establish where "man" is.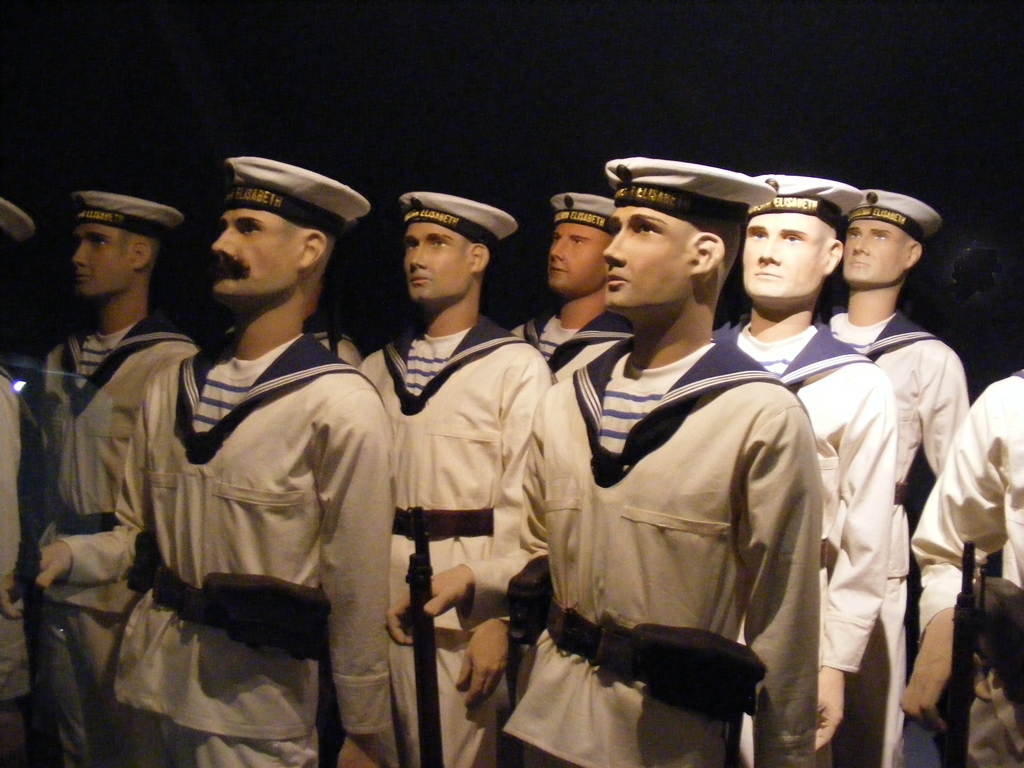
Established at bbox(28, 193, 202, 754).
